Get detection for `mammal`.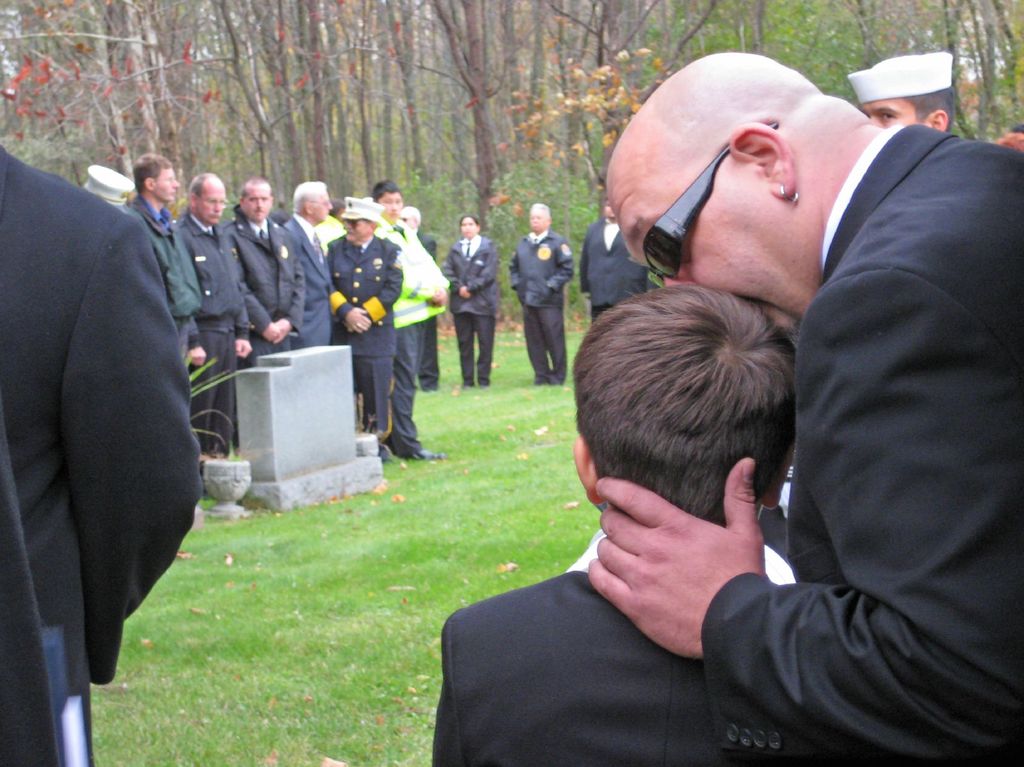
Detection: [x1=20, y1=113, x2=219, y2=729].
